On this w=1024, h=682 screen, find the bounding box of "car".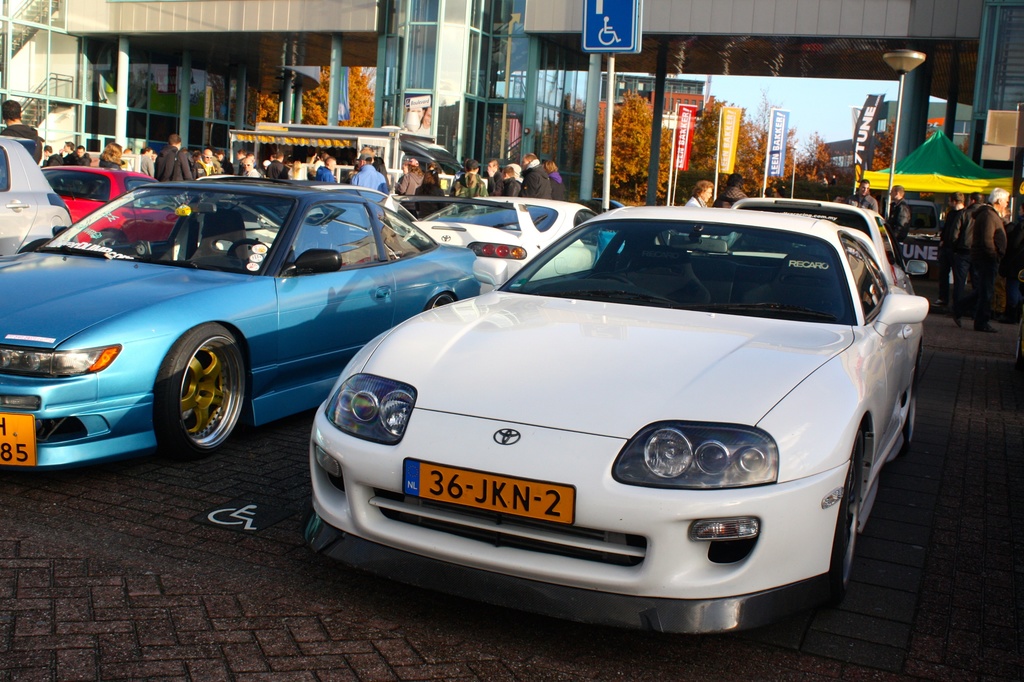
Bounding box: crop(305, 200, 935, 635).
